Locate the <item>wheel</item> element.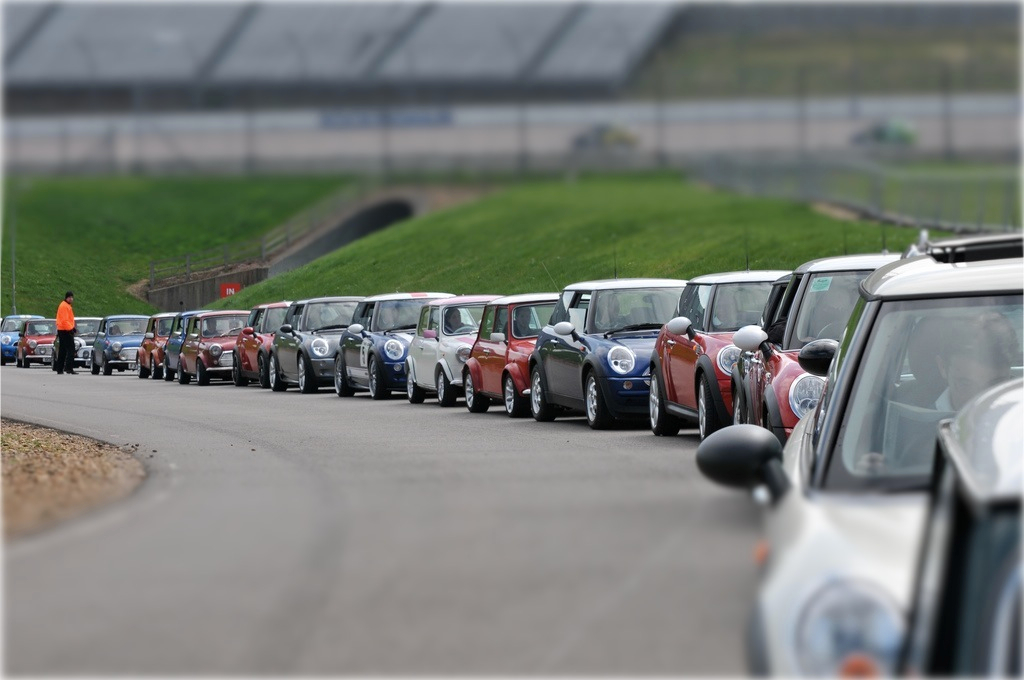
Element bbox: locate(408, 367, 425, 403).
